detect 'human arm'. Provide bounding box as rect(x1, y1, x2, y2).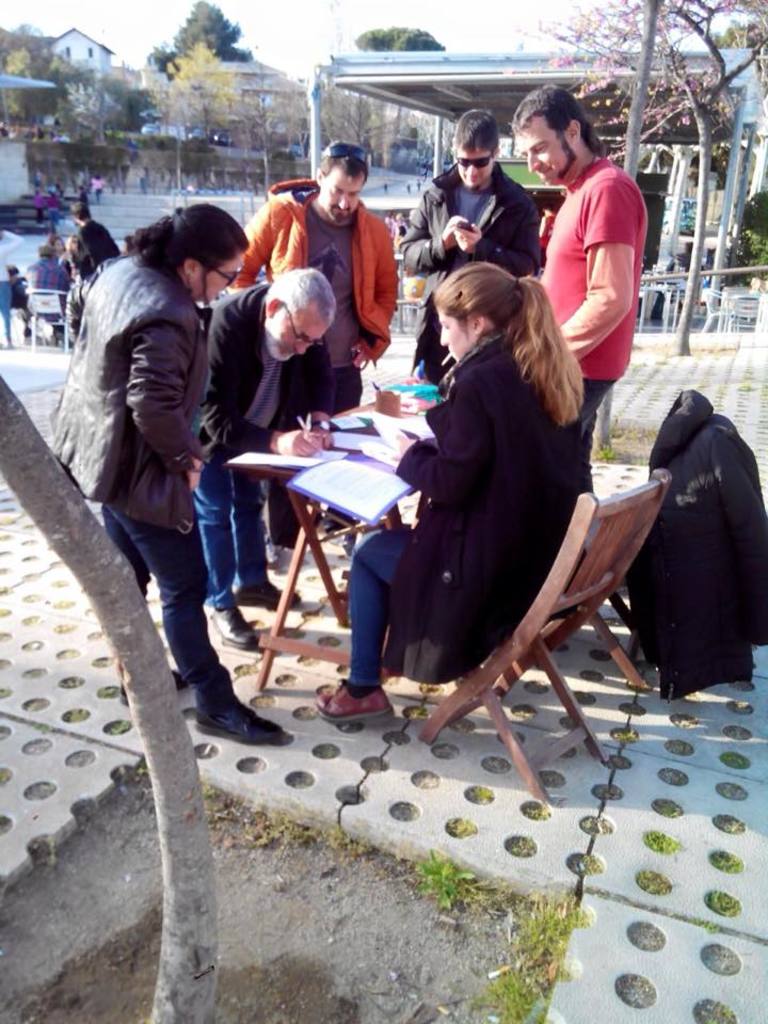
rect(565, 207, 652, 338).
